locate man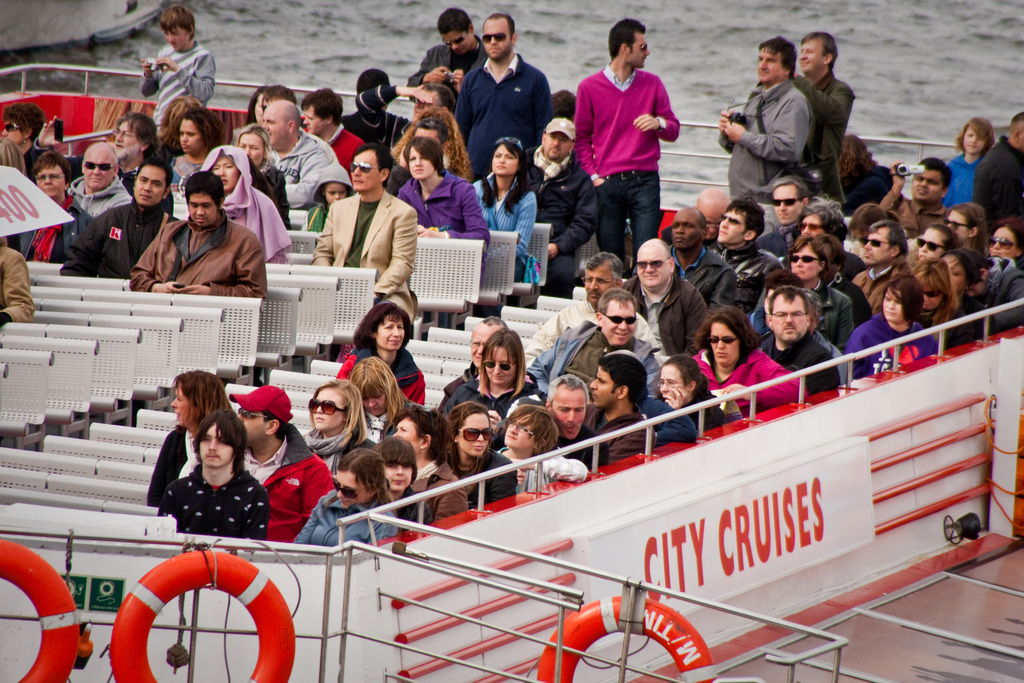
(573,14,682,267)
